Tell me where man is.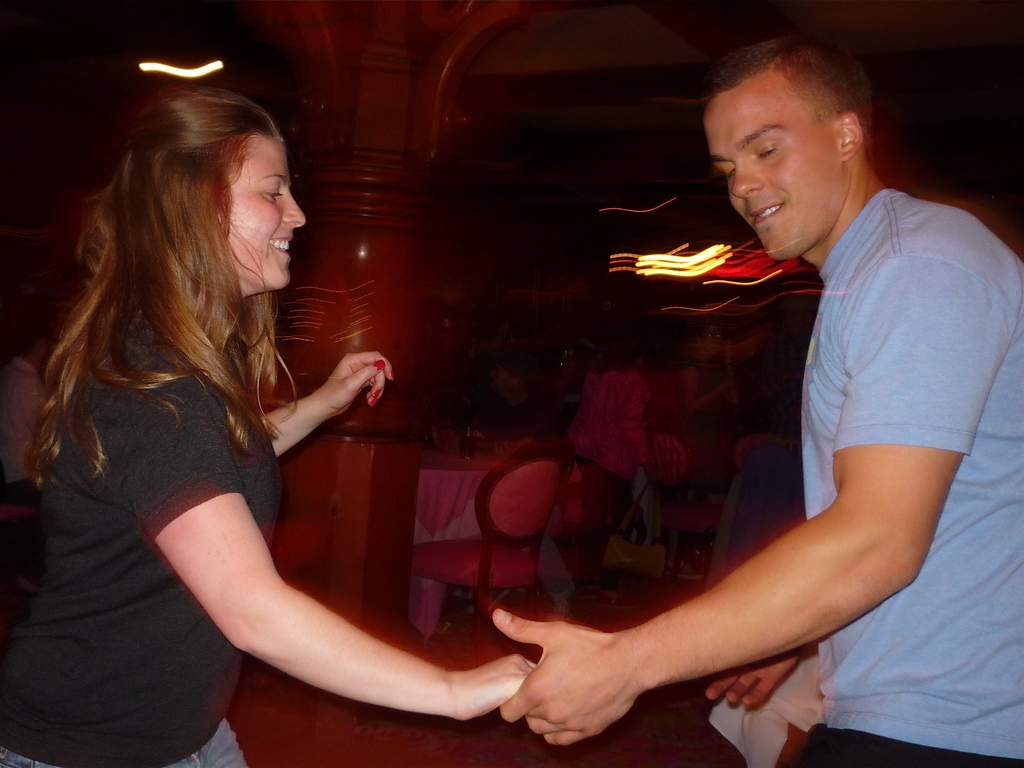
man is at 488 44 1023 767.
